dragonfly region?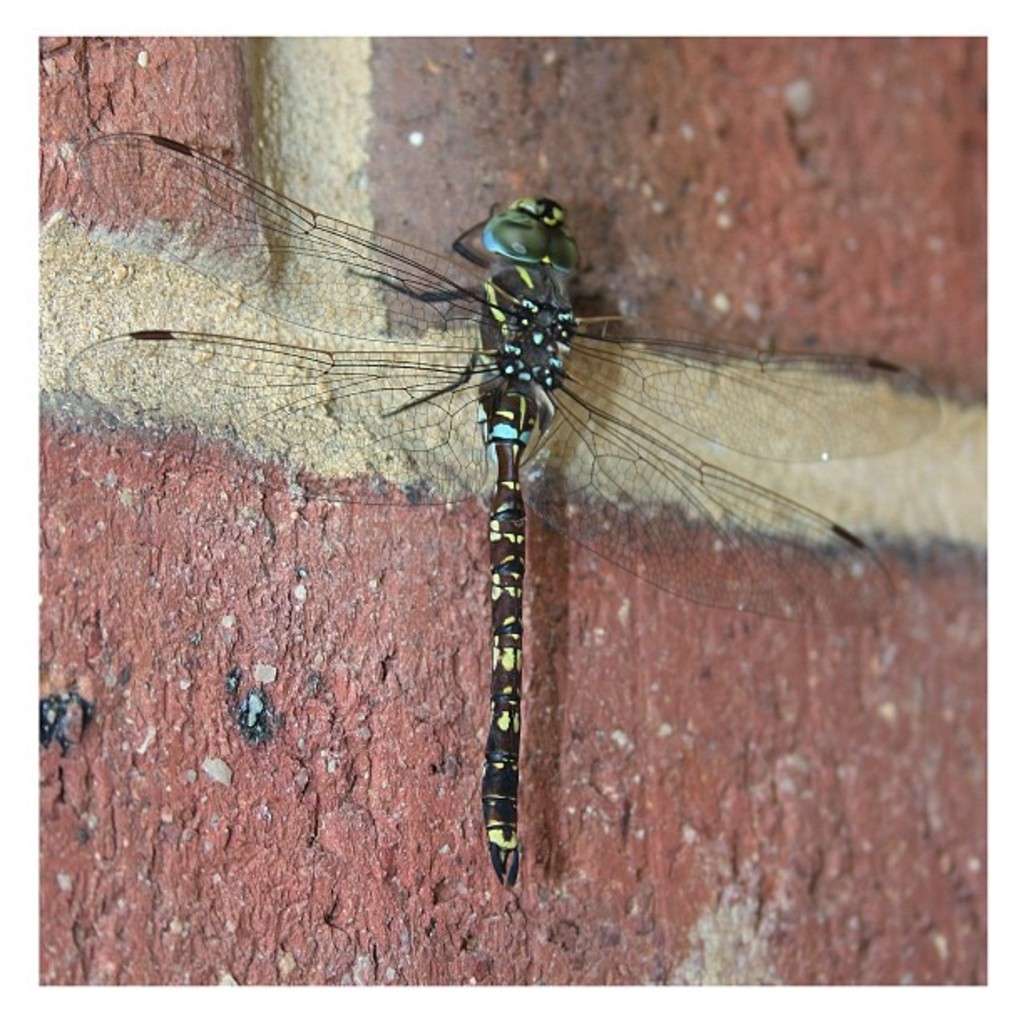
x1=79, y1=134, x2=949, y2=878
